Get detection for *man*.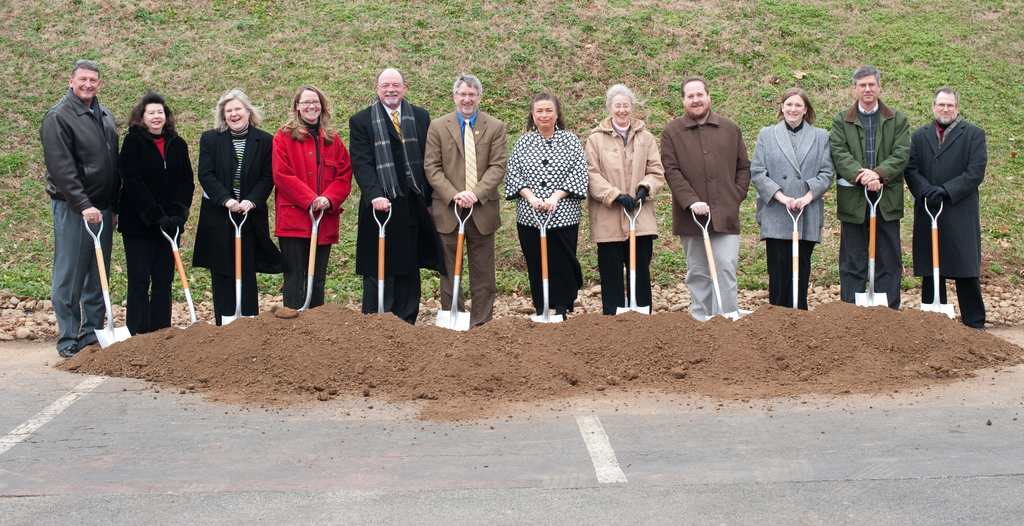
Detection: [426,77,508,321].
